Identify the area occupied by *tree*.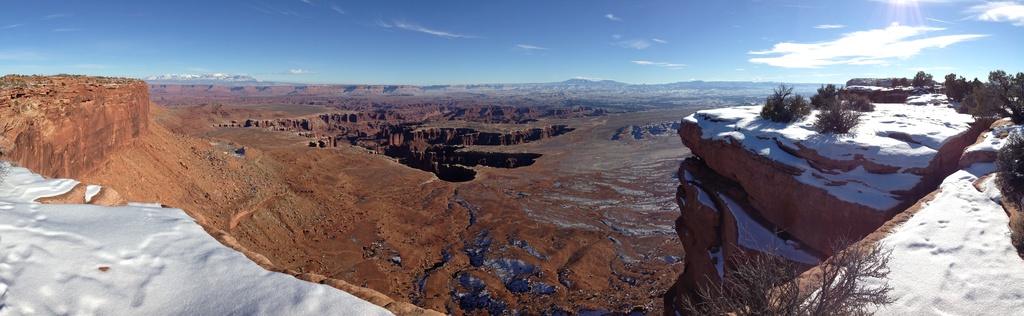
Area: [x1=913, y1=71, x2=936, y2=88].
